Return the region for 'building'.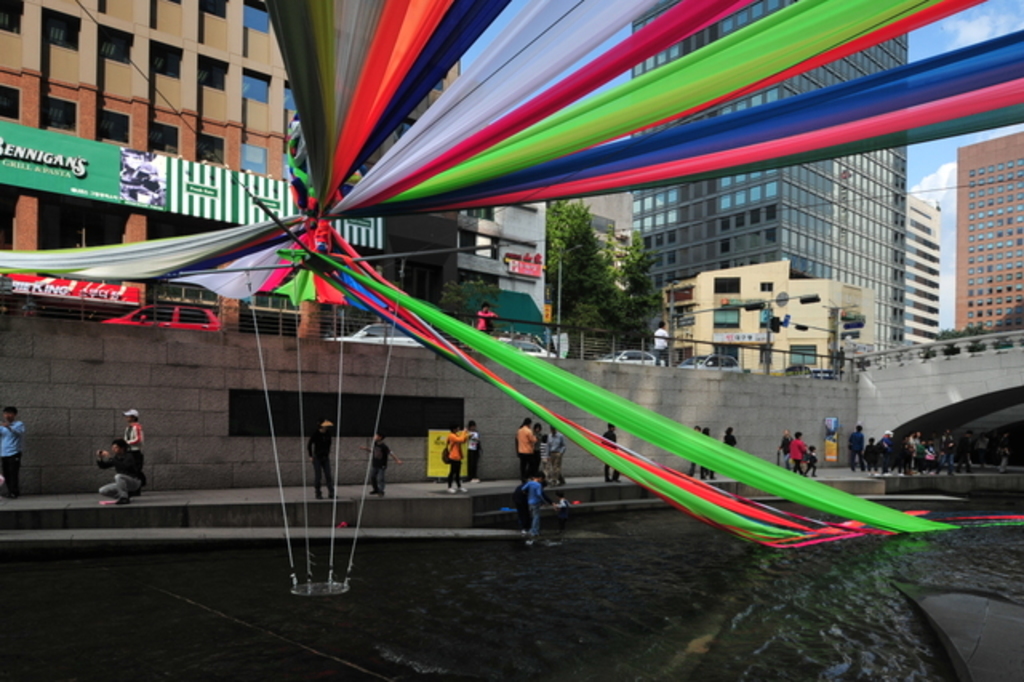
<bbox>658, 237, 850, 368</bbox>.
